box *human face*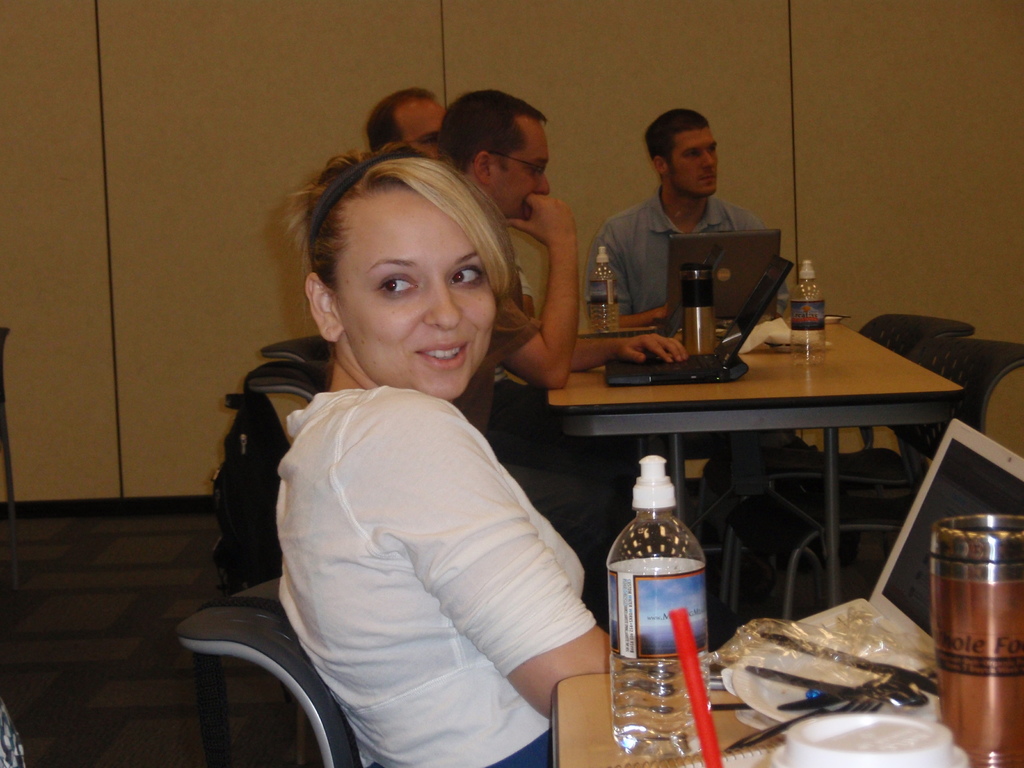
[x1=492, y1=122, x2=554, y2=222]
